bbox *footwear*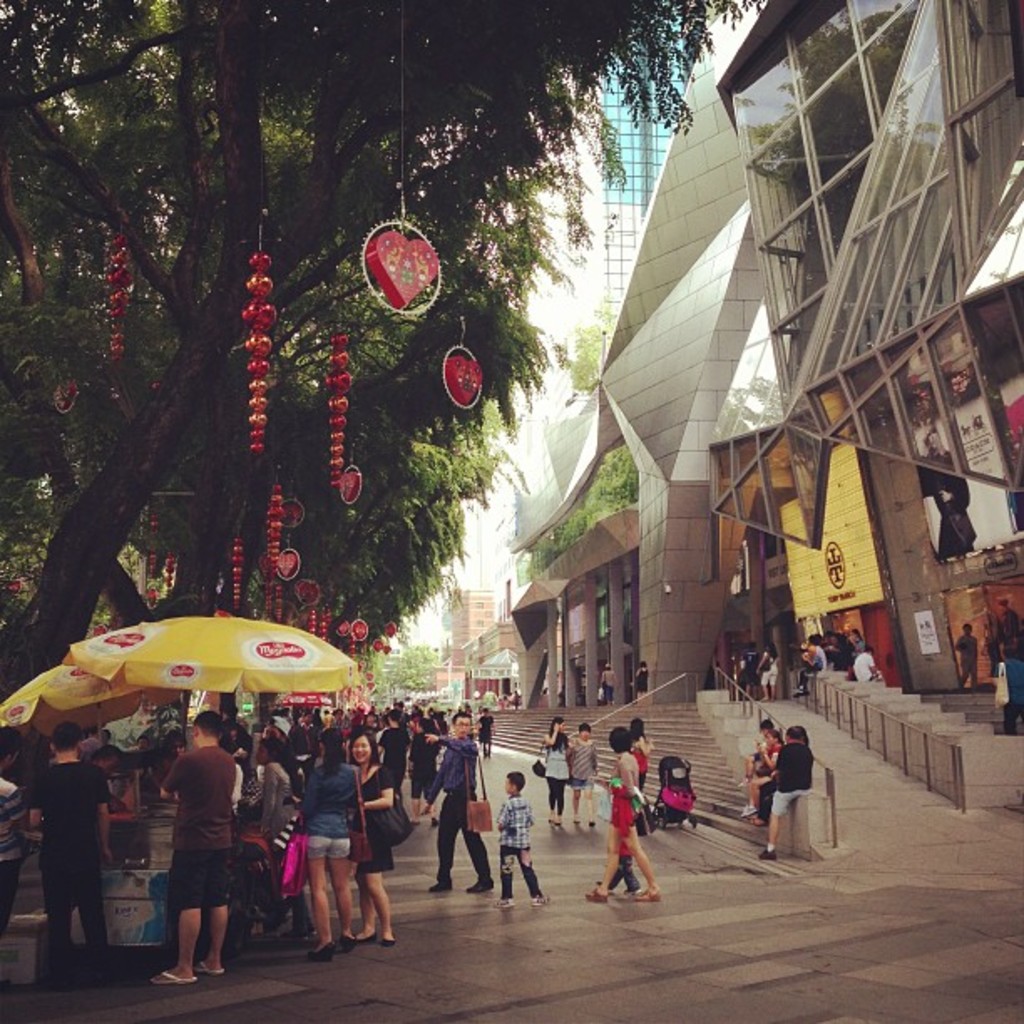
x1=338 y1=930 x2=353 y2=954
